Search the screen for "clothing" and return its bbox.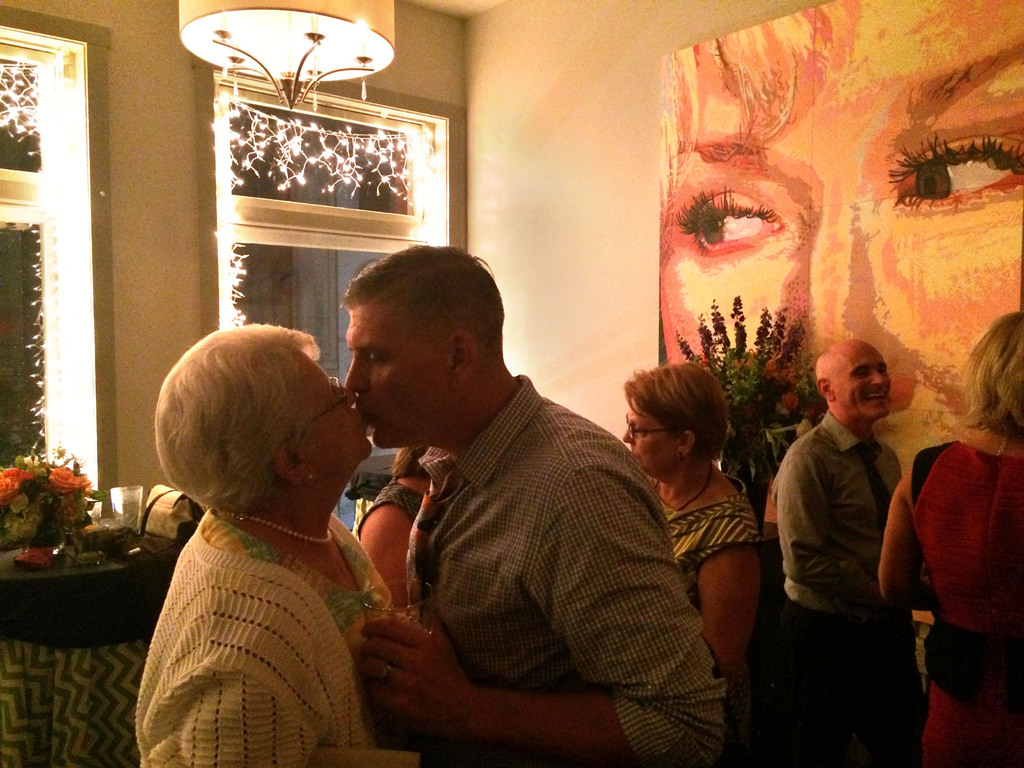
Found: l=353, t=473, r=424, b=543.
